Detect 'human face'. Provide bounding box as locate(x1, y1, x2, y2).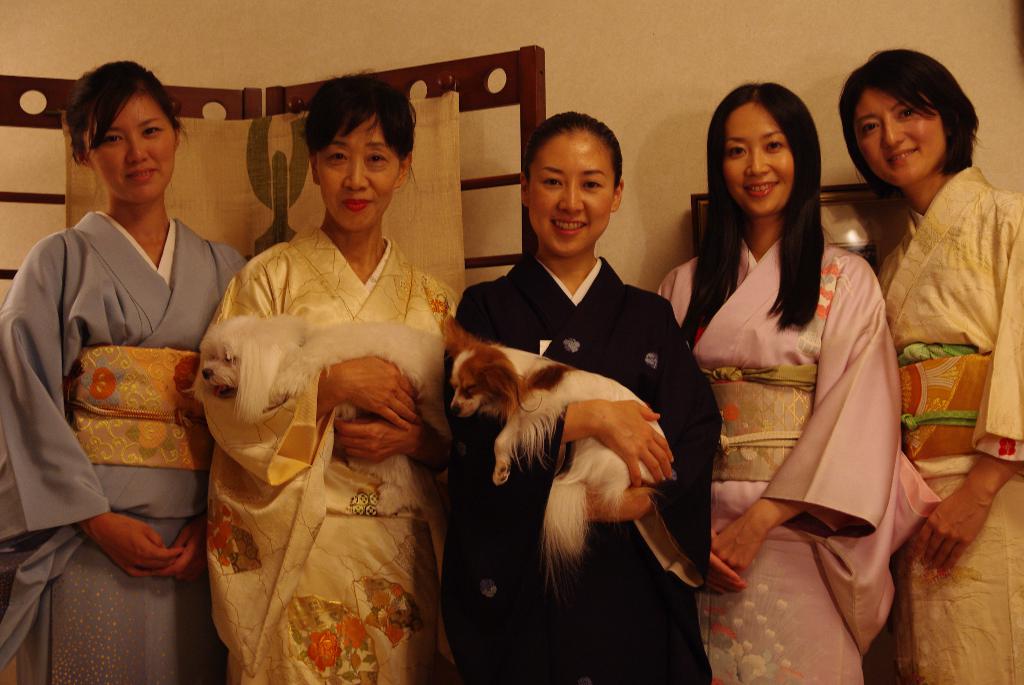
locate(317, 117, 397, 229).
